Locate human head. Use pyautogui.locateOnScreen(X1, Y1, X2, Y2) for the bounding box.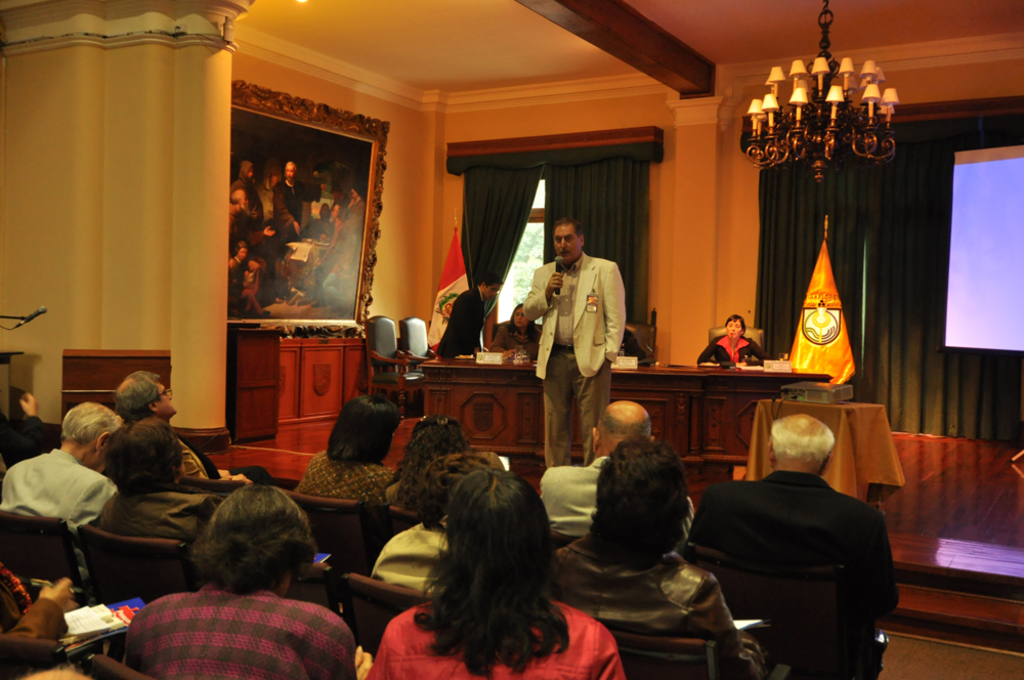
pyautogui.locateOnScreen(587, 433, 699, 565).
